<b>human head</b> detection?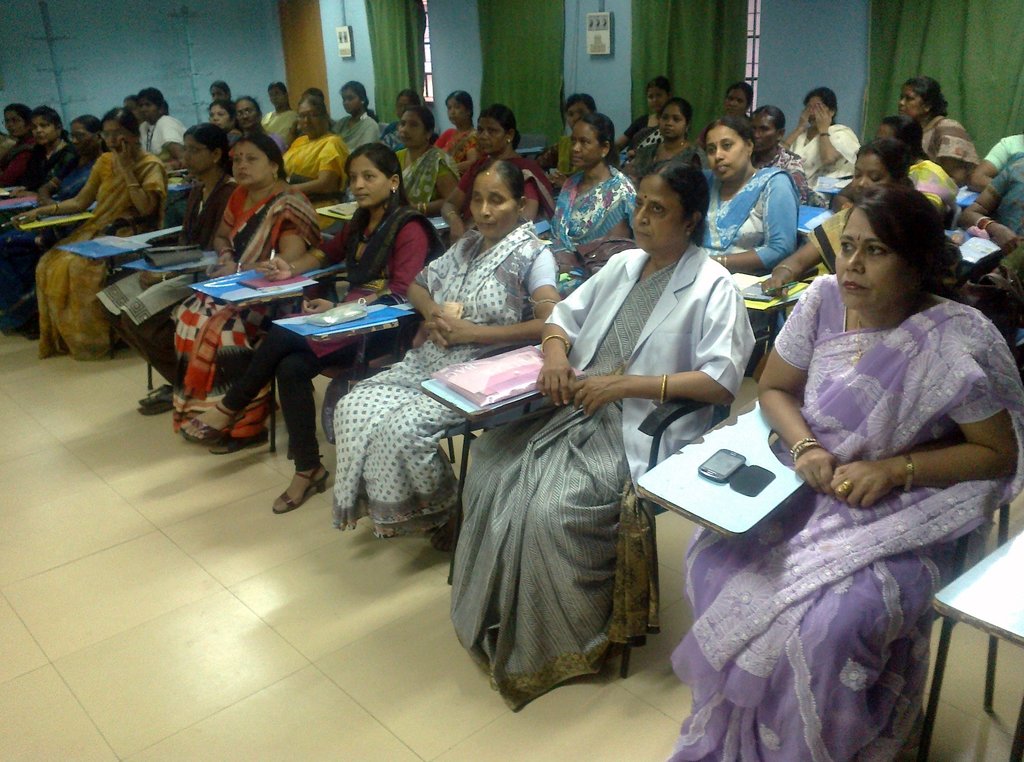
(342,144,405,200)
